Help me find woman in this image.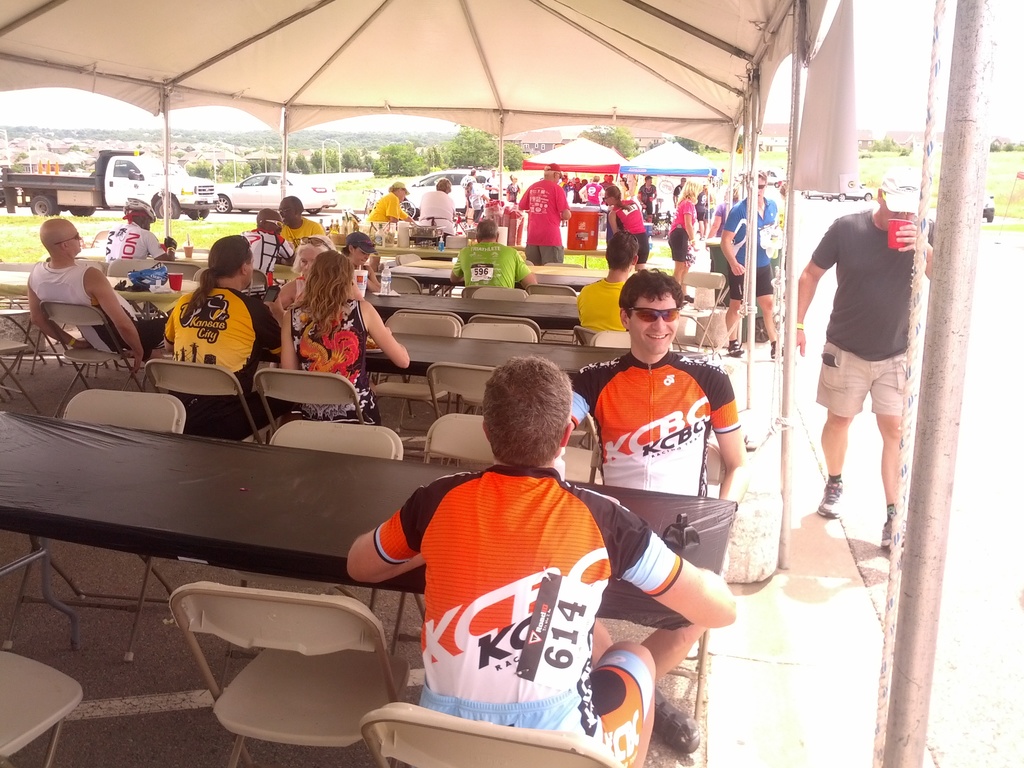
Found it: 275, 250, 404, 428.
